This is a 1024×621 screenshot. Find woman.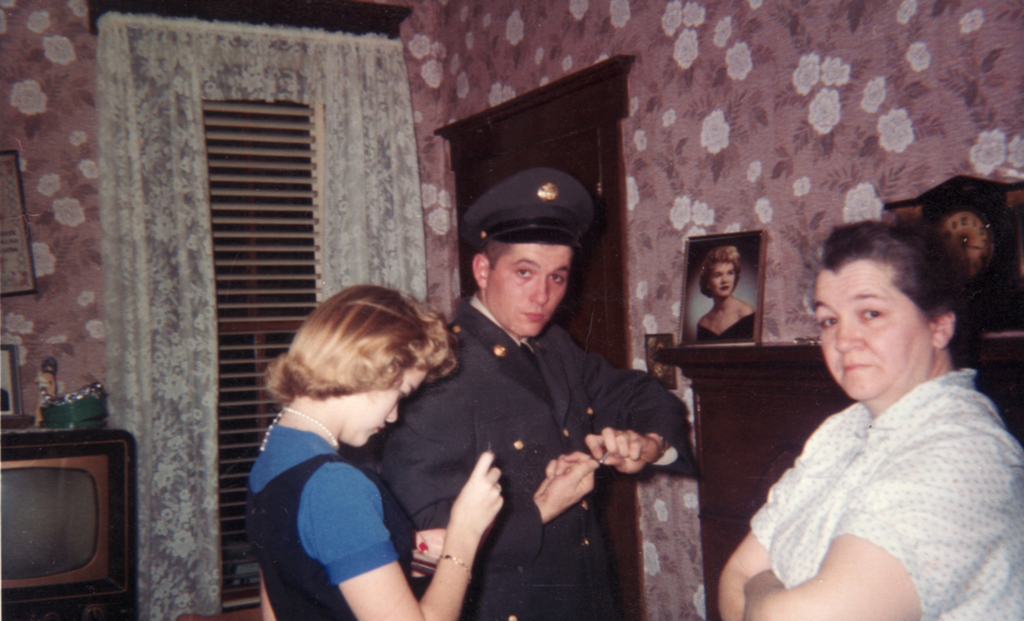
Bounding box: detection(715, 220, 1023, 620).
